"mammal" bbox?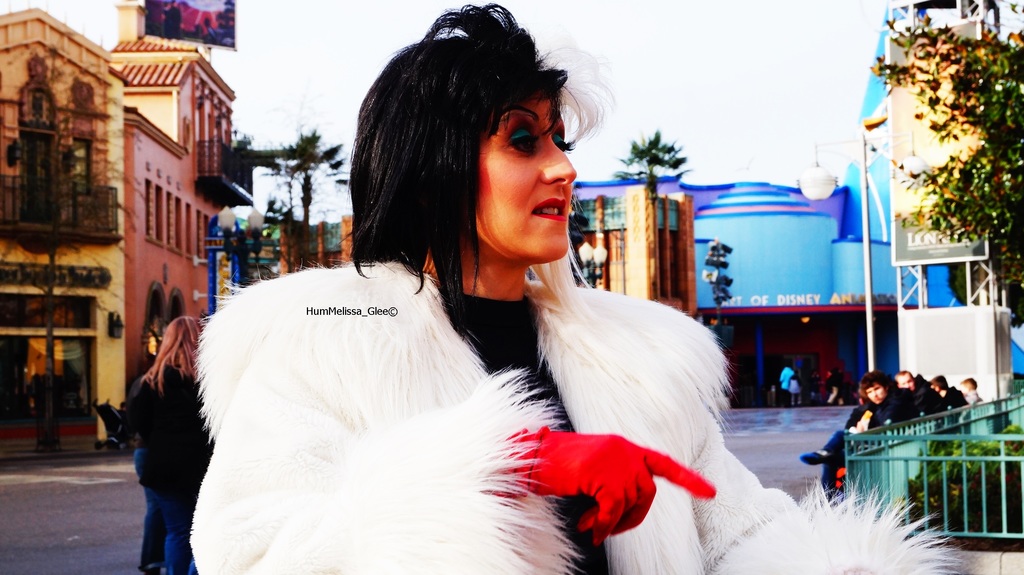
(x1=862, y1=373, x2=916, y2=432)
